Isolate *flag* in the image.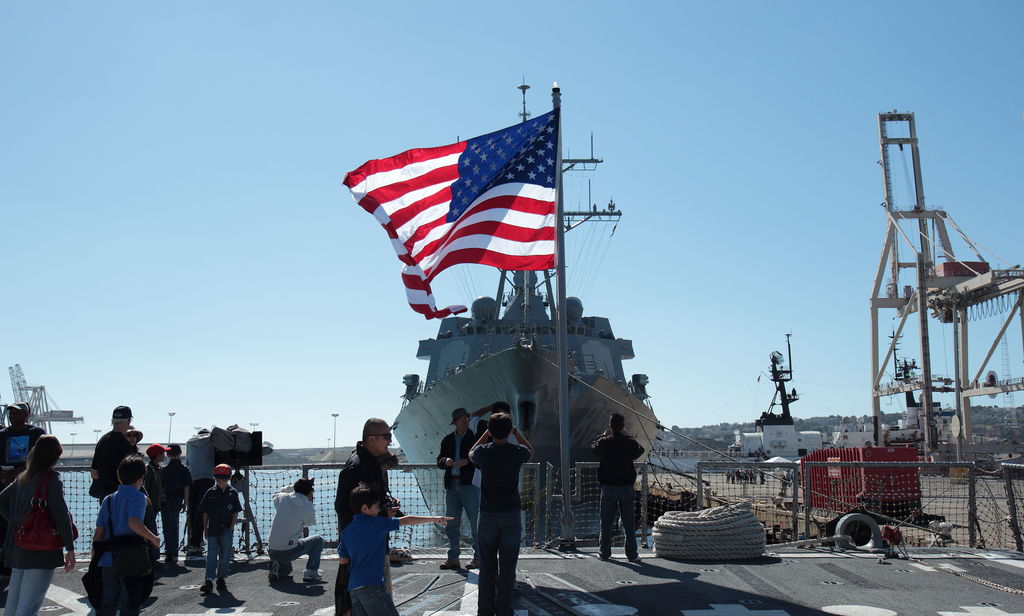
Isolated region: (353,101,573,307).
